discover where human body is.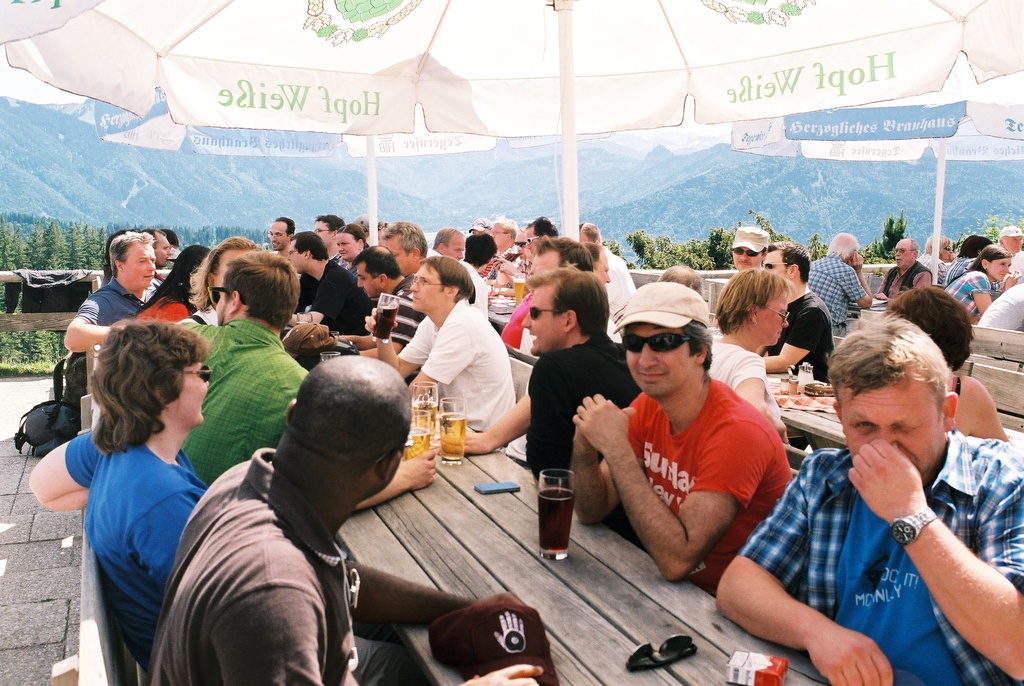
Discovered at (left=812, top=230, right=863, bottom=328).
